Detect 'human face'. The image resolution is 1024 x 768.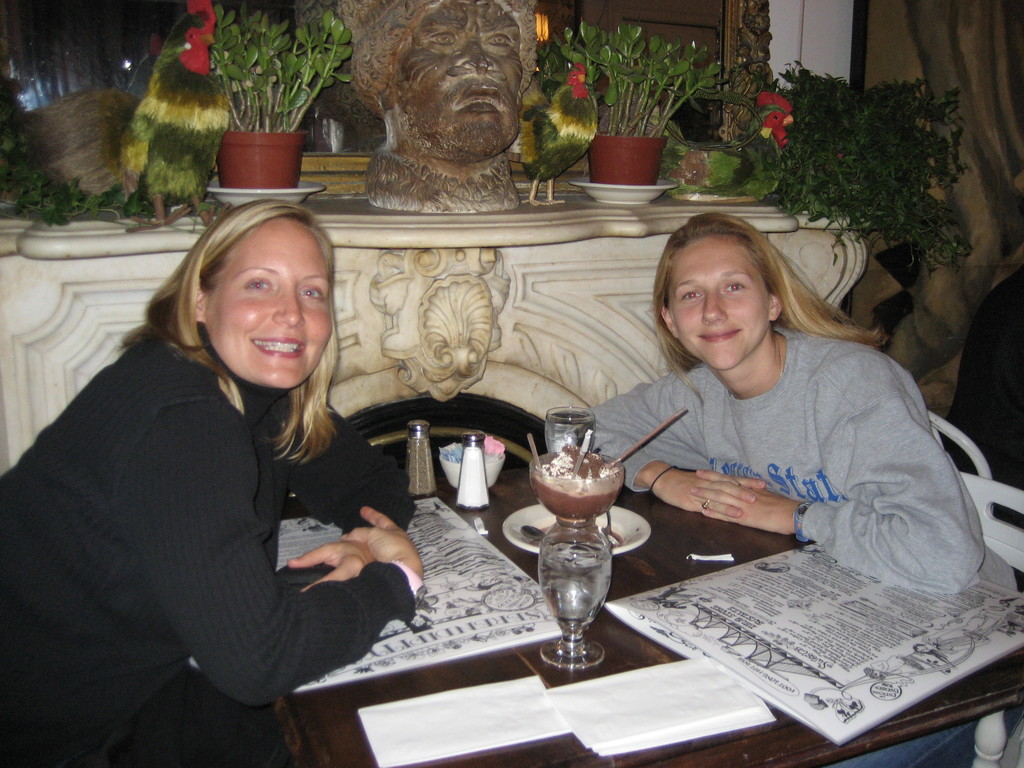
box(668, 234, 774, 368).
